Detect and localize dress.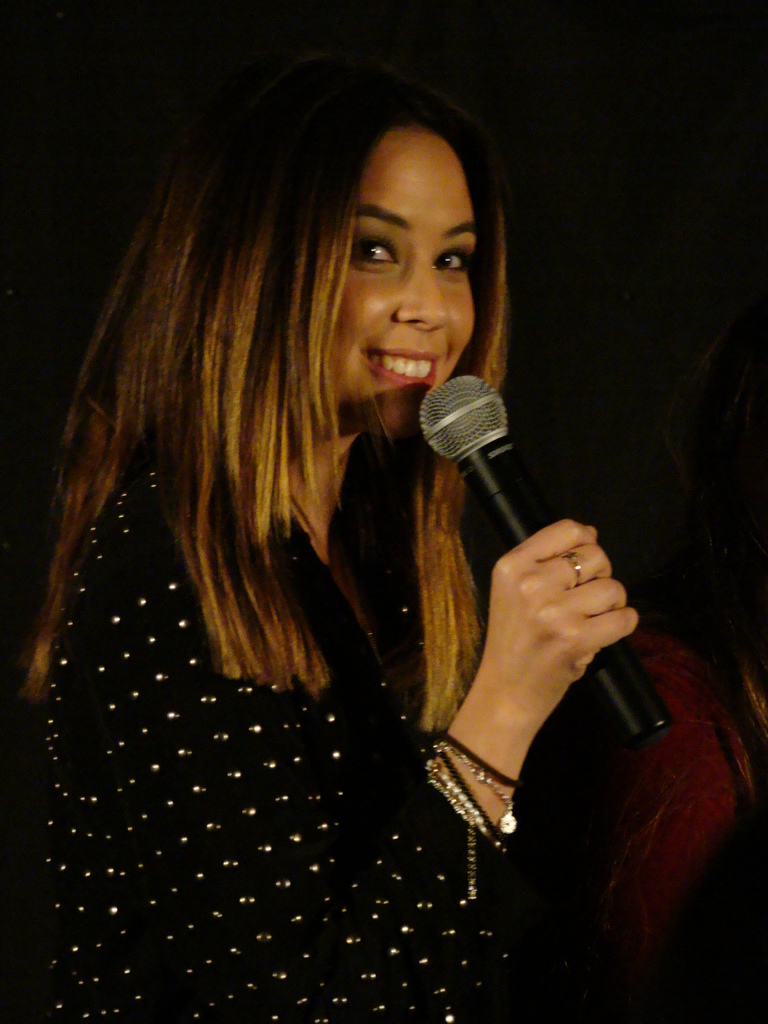
Localized at 14/457/520/1023.
